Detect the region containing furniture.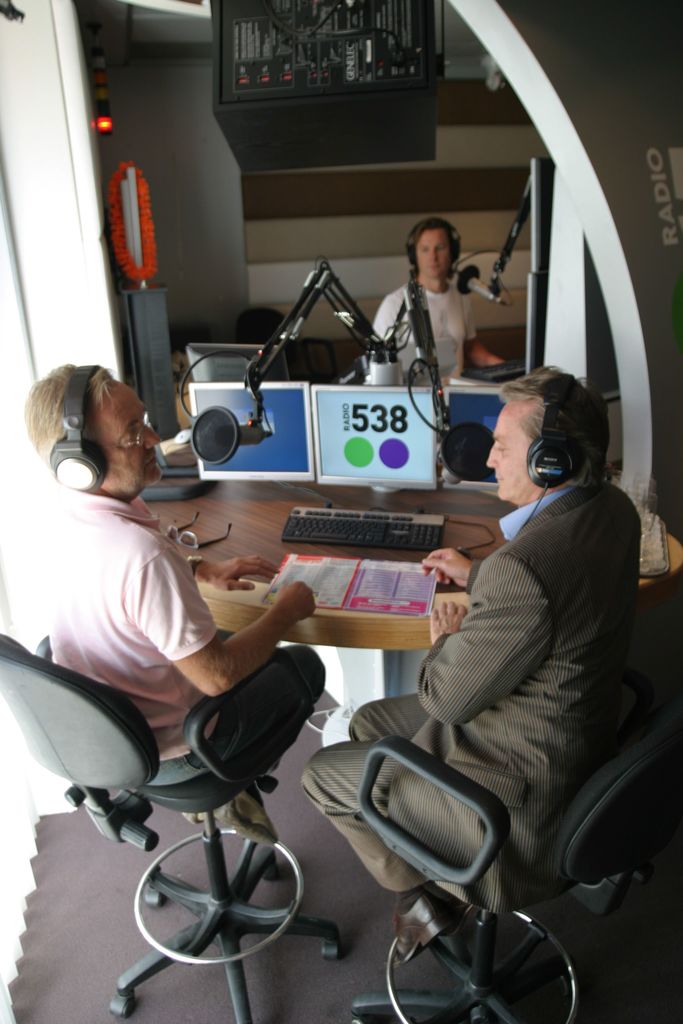
<region>344, 700, 682, 1023</region>.
